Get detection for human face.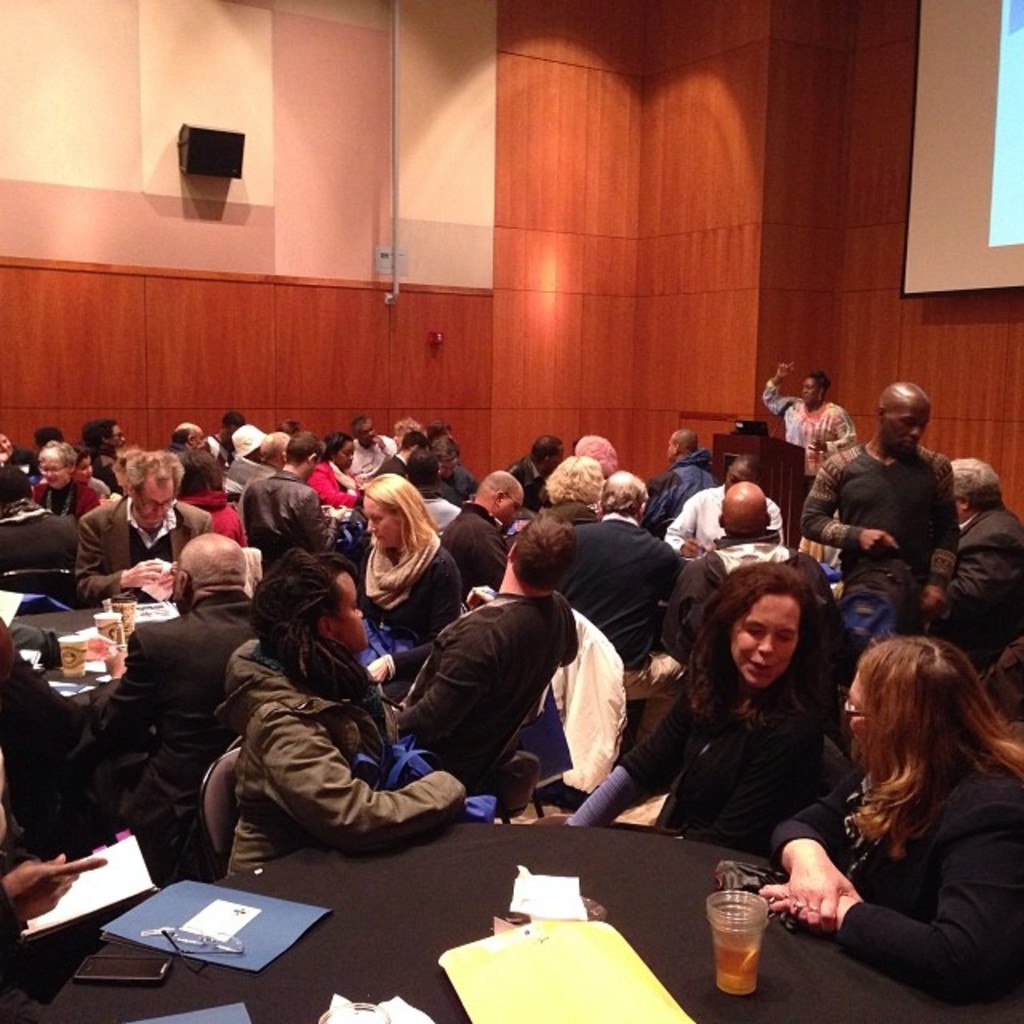
Detection: box=[736, 602, 797, 686].
